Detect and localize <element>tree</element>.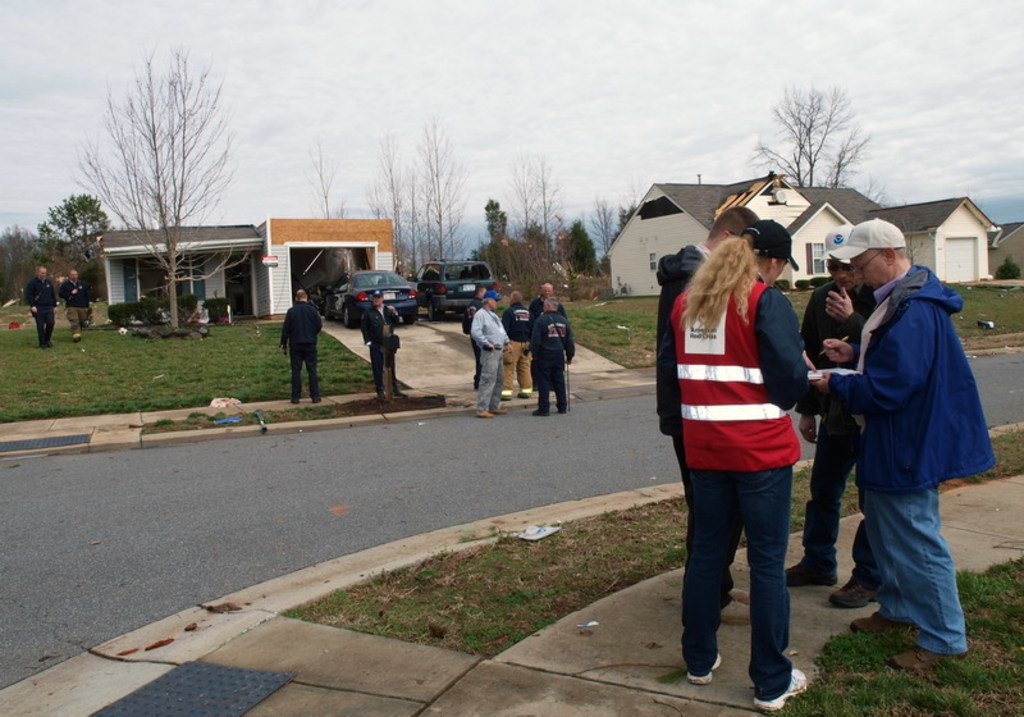
Localized at BBox(753, 83, 897, 210).
